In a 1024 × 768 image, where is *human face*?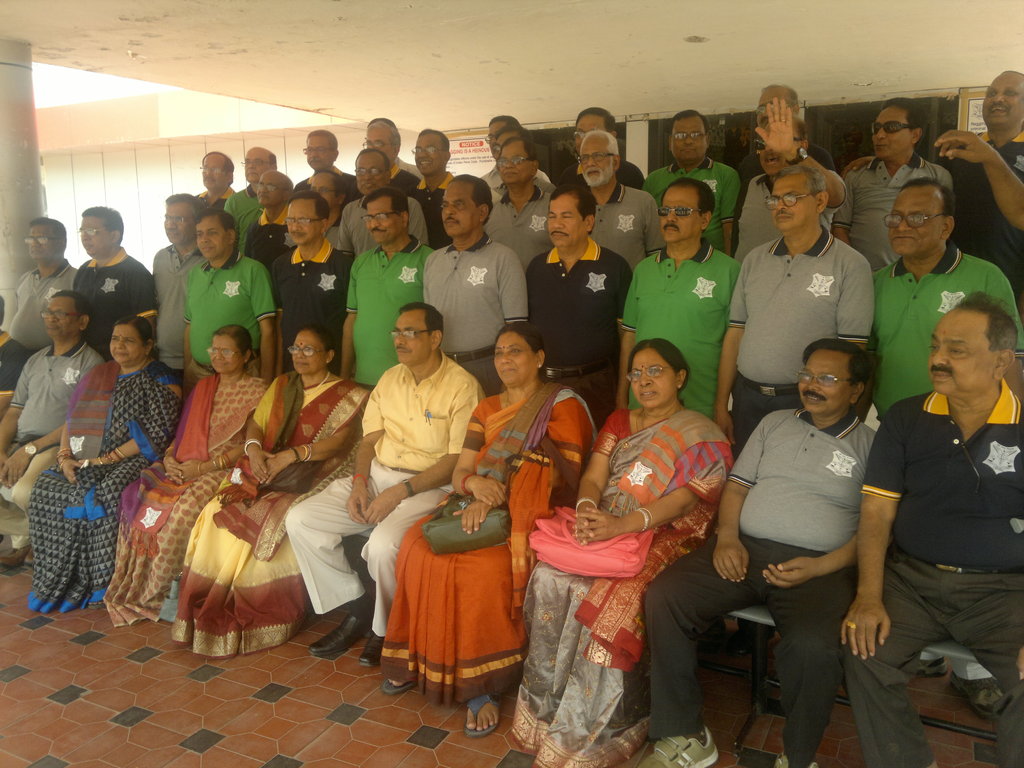
region(872, 109, 908, 157).
